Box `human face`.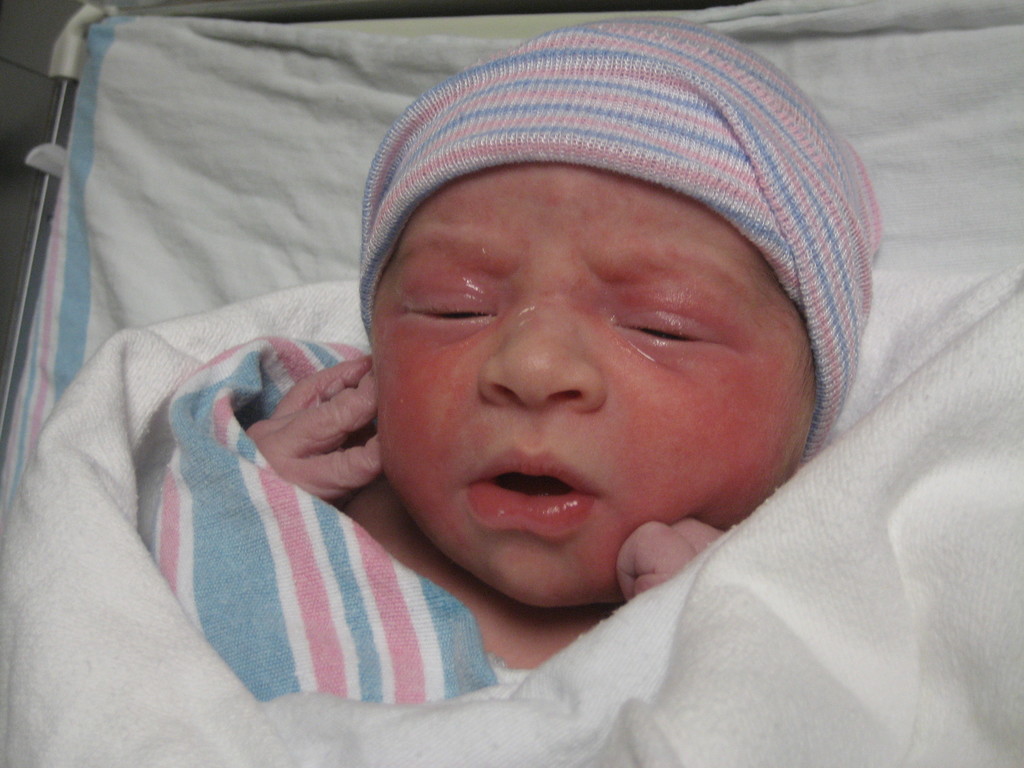
367:163:815:606.
